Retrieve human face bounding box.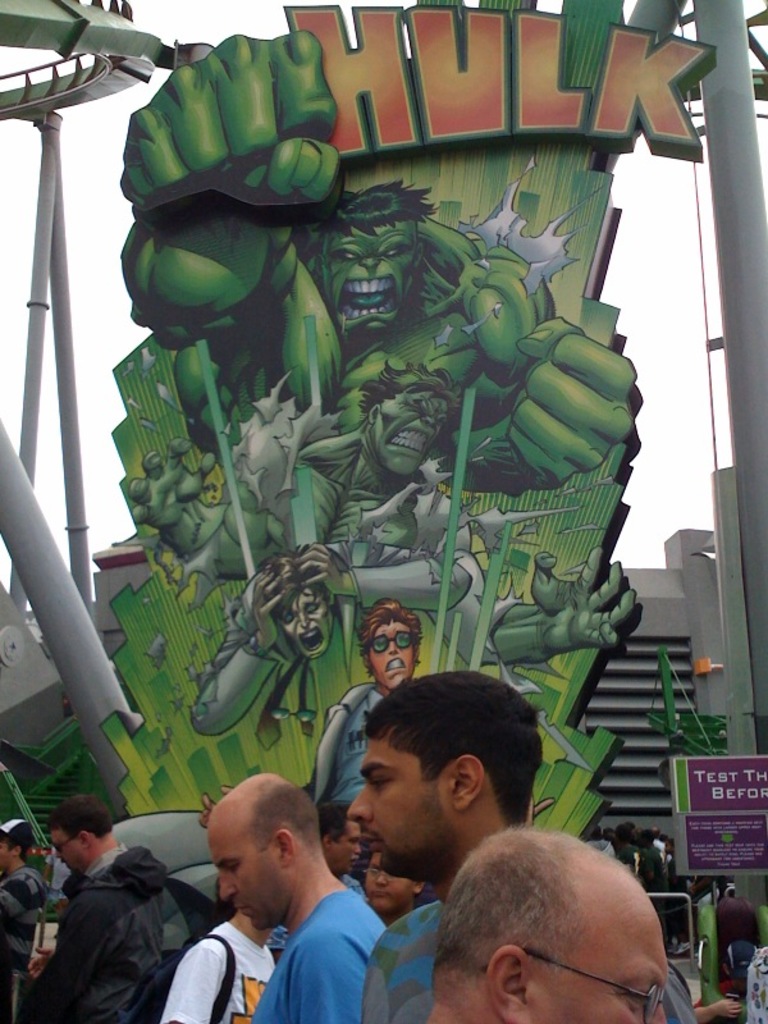
Bounding box: box=[303, 218, 424, 332].
